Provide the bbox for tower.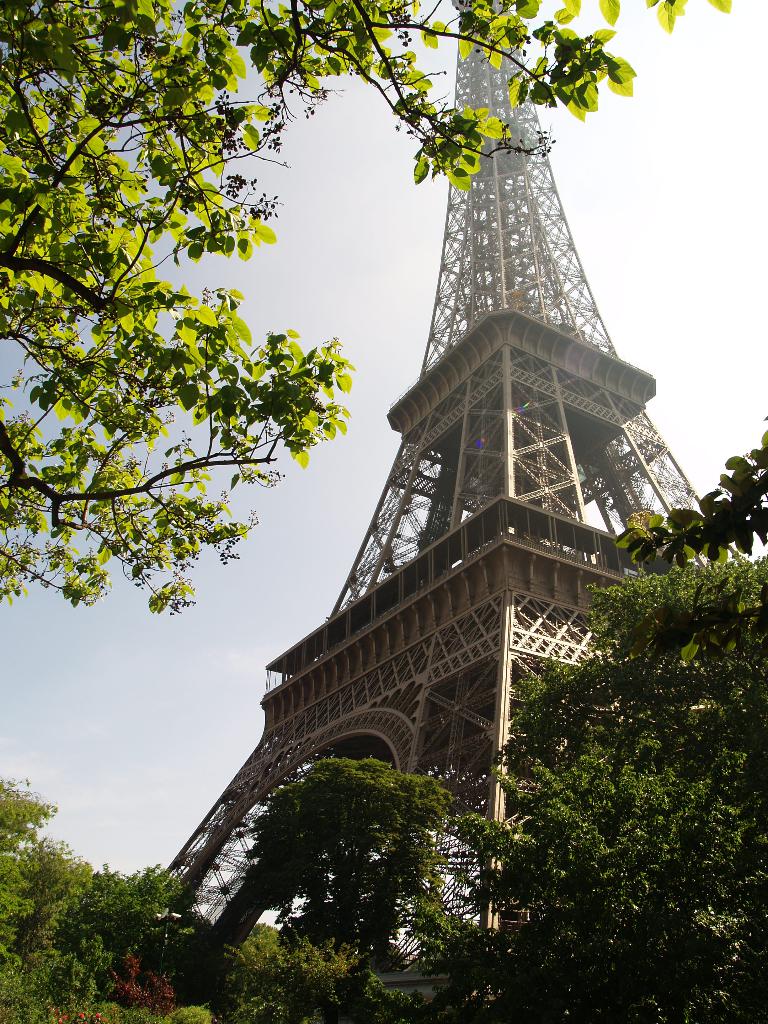
bbox=[193, 25, 705, 915].
